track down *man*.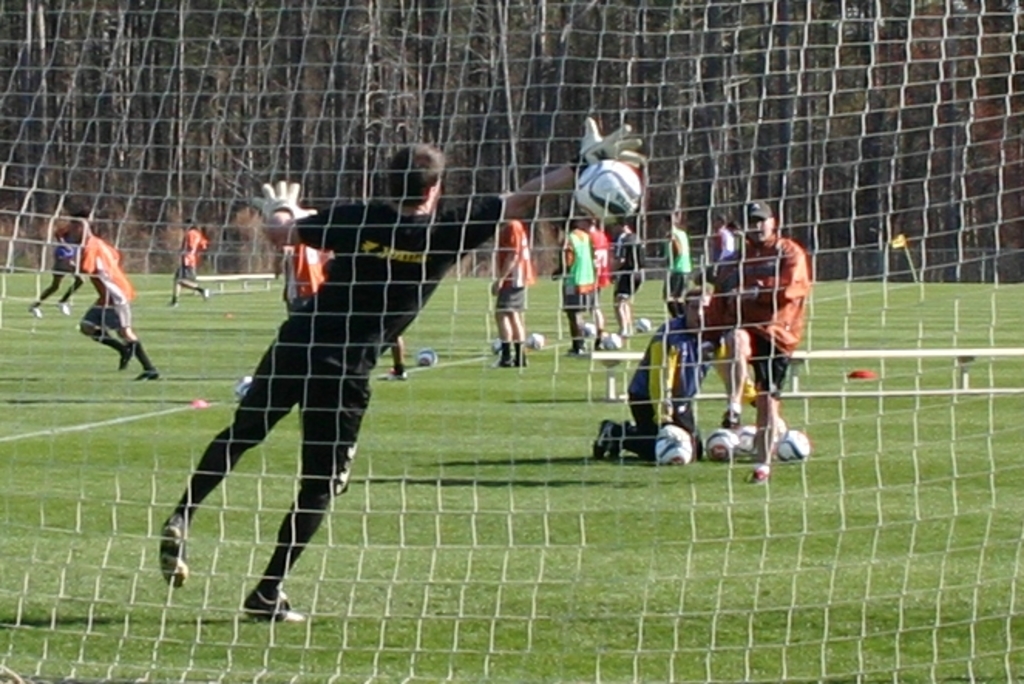
Tracked to {"left": 571, "top": 212, "right": 609, "bottom": 354}.
